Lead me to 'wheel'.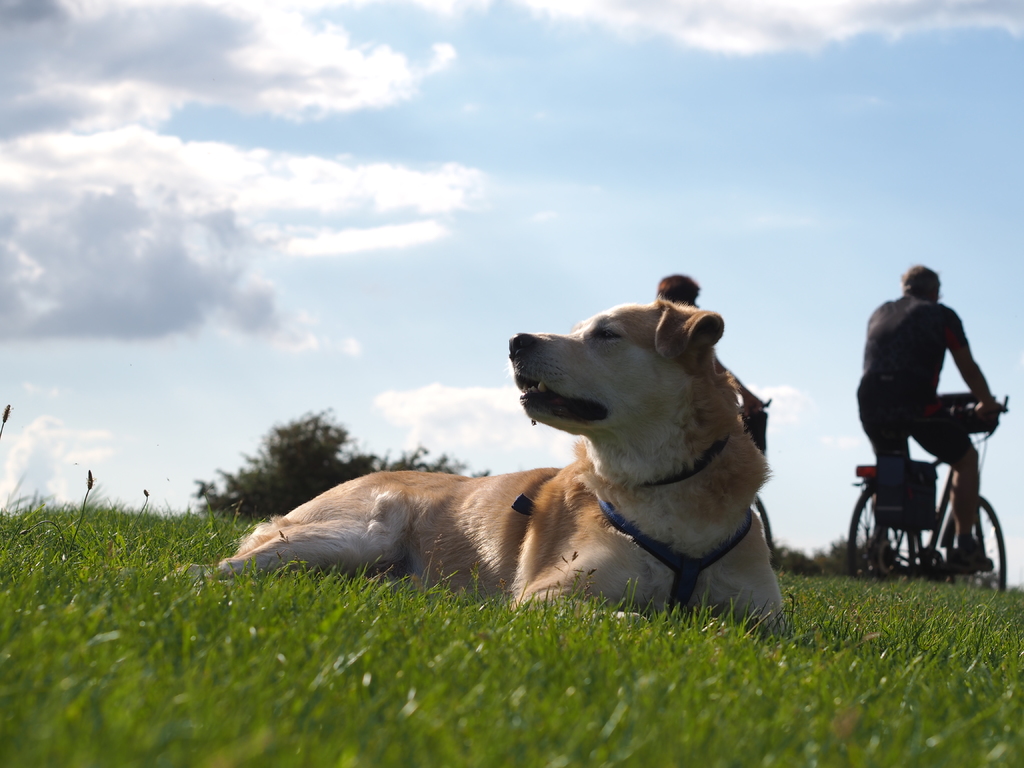
Lead to <box>850,484,922,578</box>.
